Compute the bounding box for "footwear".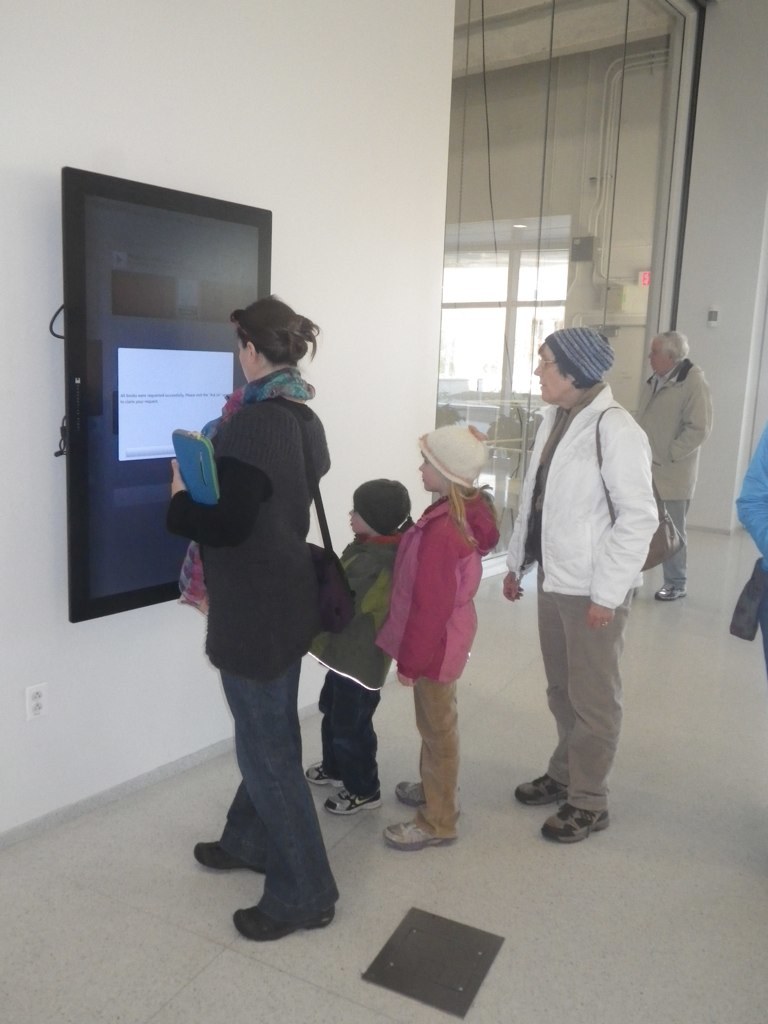
<box>546,803,610,843</box>.
